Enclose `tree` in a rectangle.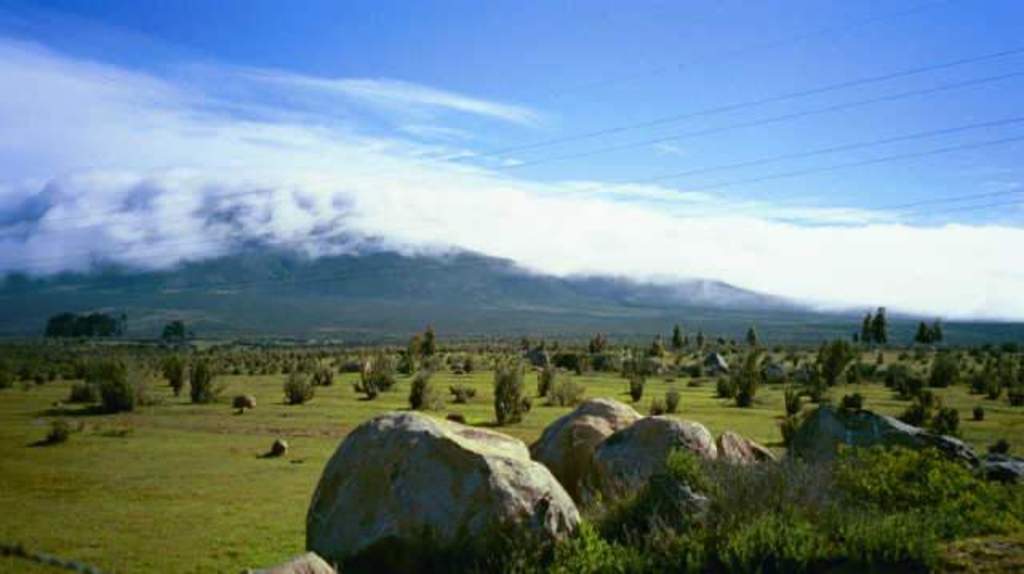
<region>738, 321, 768, 357</region>.
